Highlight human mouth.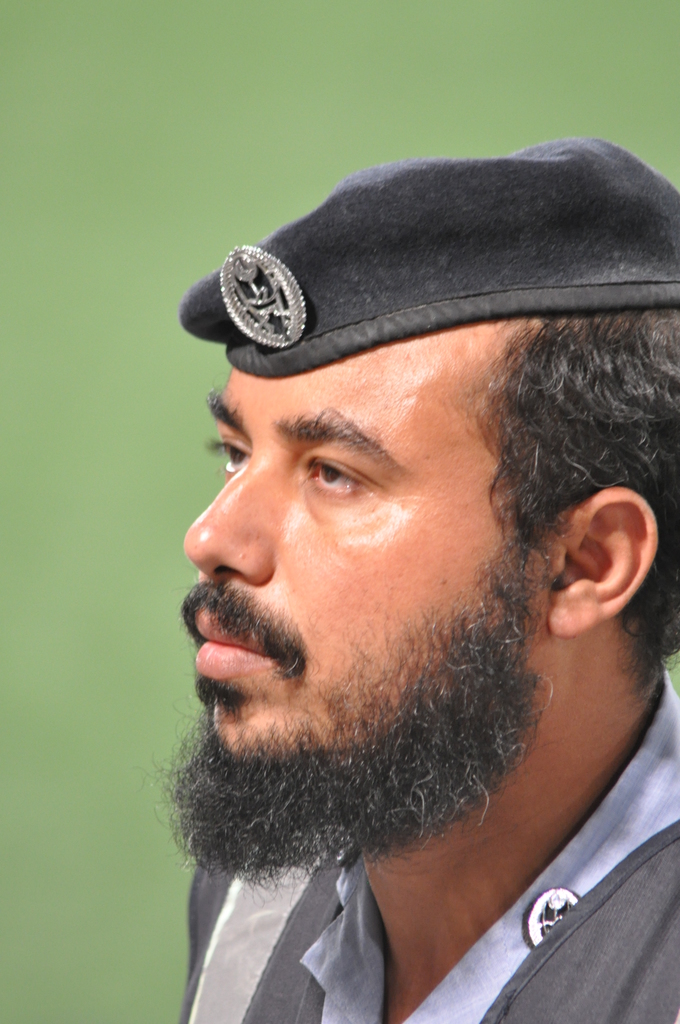
Highlighted region: locate(186, 586, 289, 694).
